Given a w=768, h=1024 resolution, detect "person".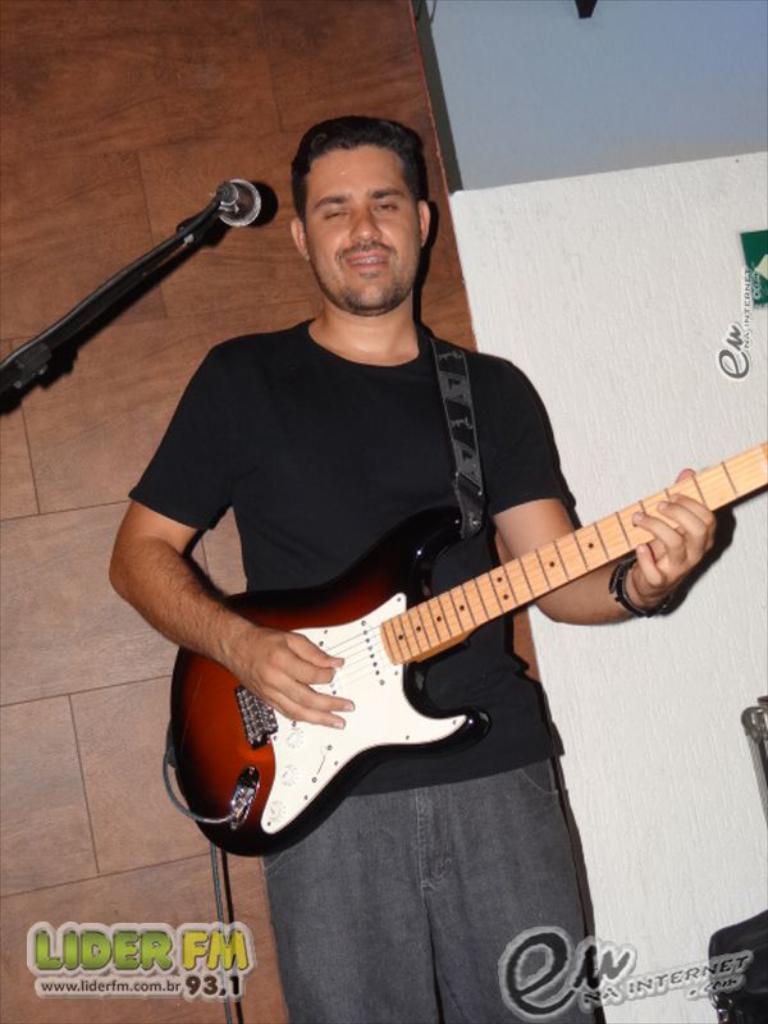
[x1=105, y1=115, x2=704, y2=948].
